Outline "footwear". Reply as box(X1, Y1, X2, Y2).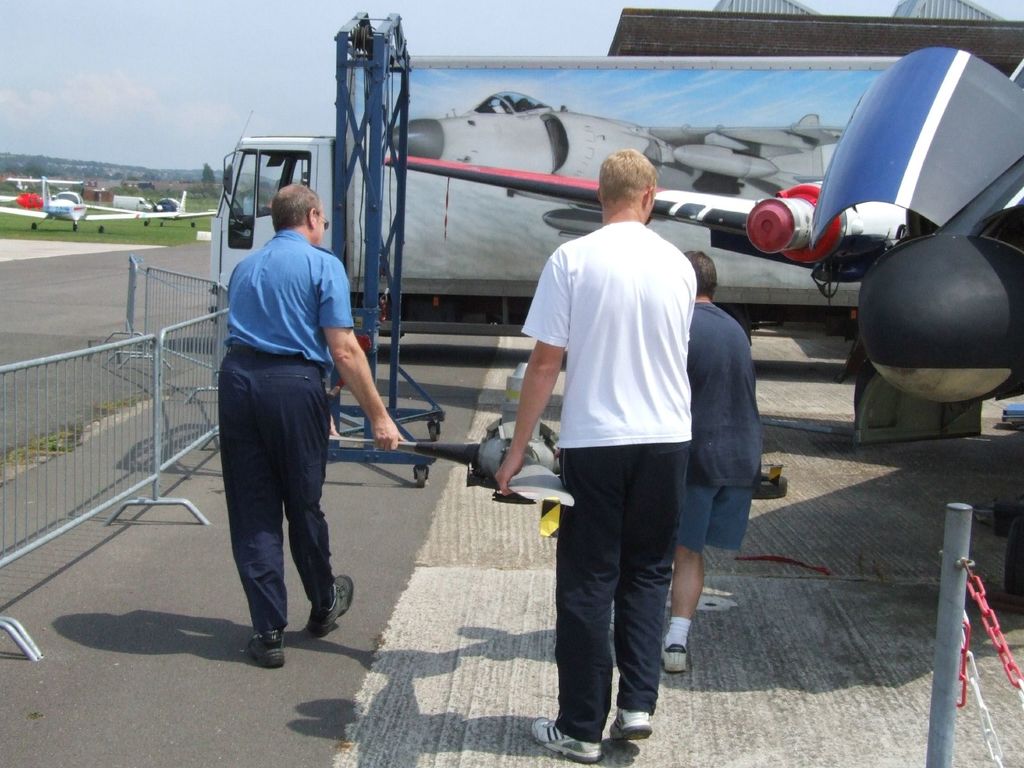
box(613, 697, 660, 740).
